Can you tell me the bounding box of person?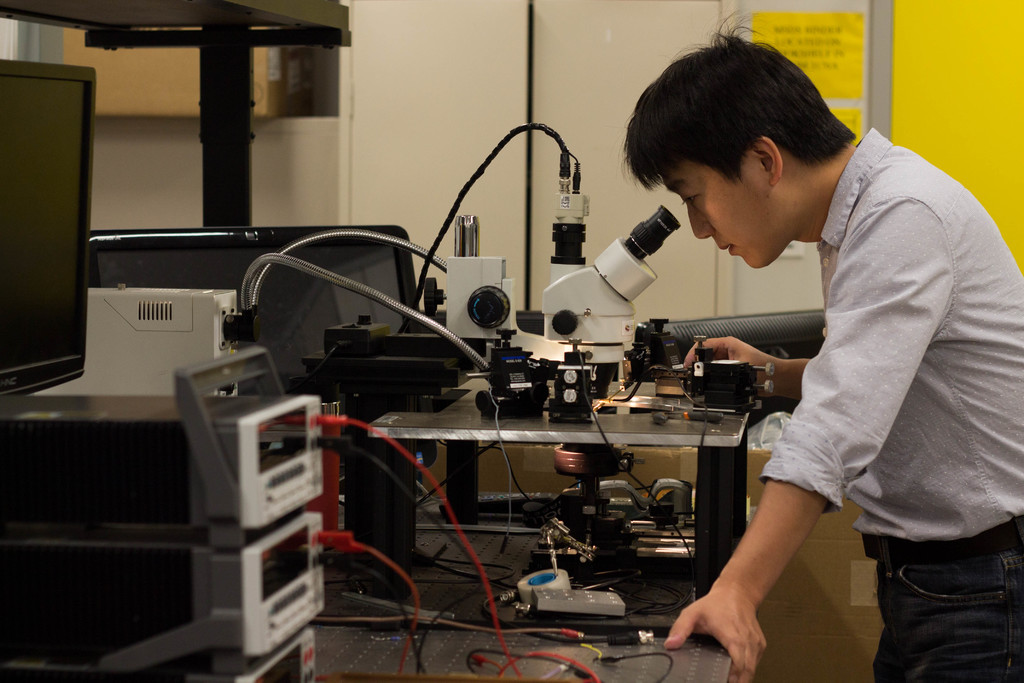
(651, 38, 1007, 674).
